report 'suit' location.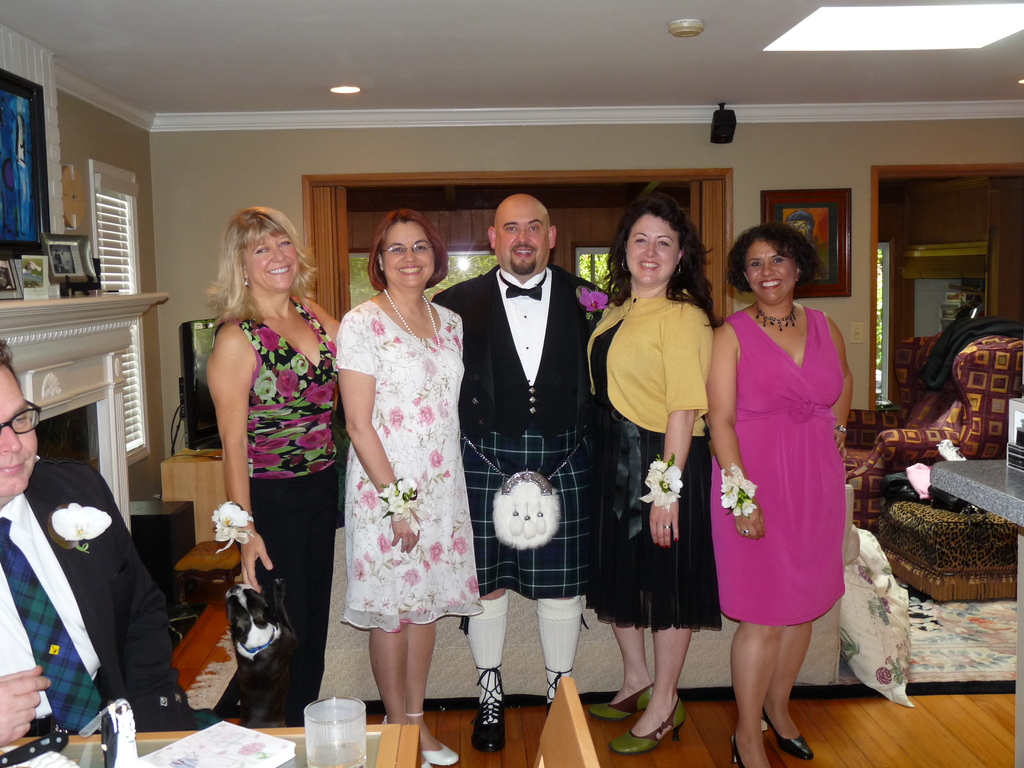
Report: (12, 427, 175, 737).
